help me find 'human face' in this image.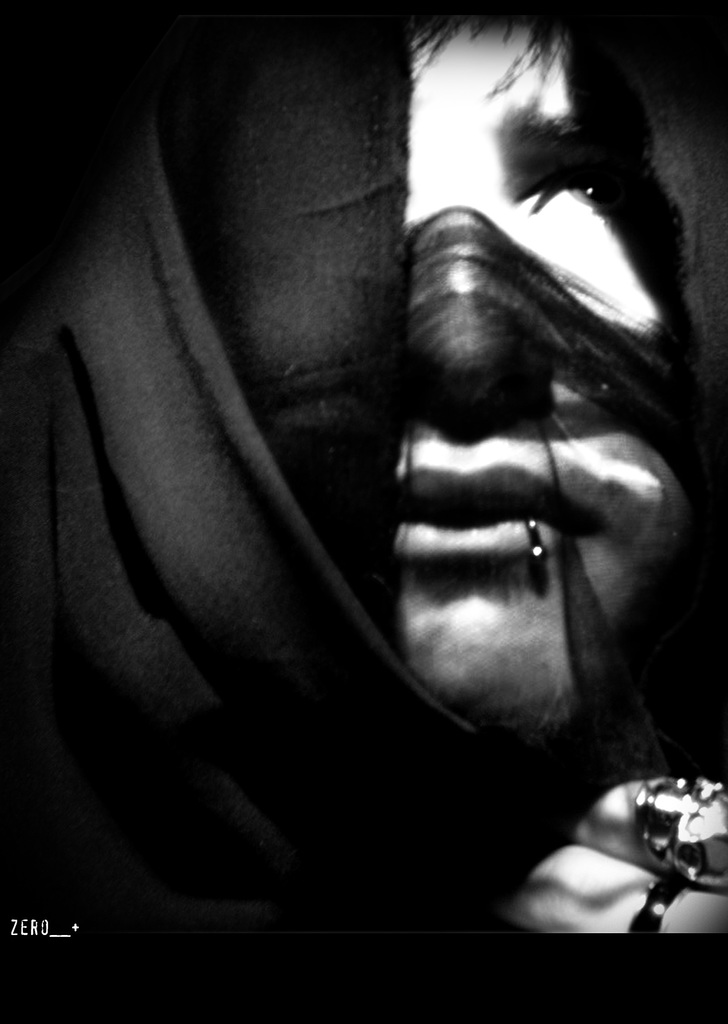
Found it: (408, 19, 693, 723).
